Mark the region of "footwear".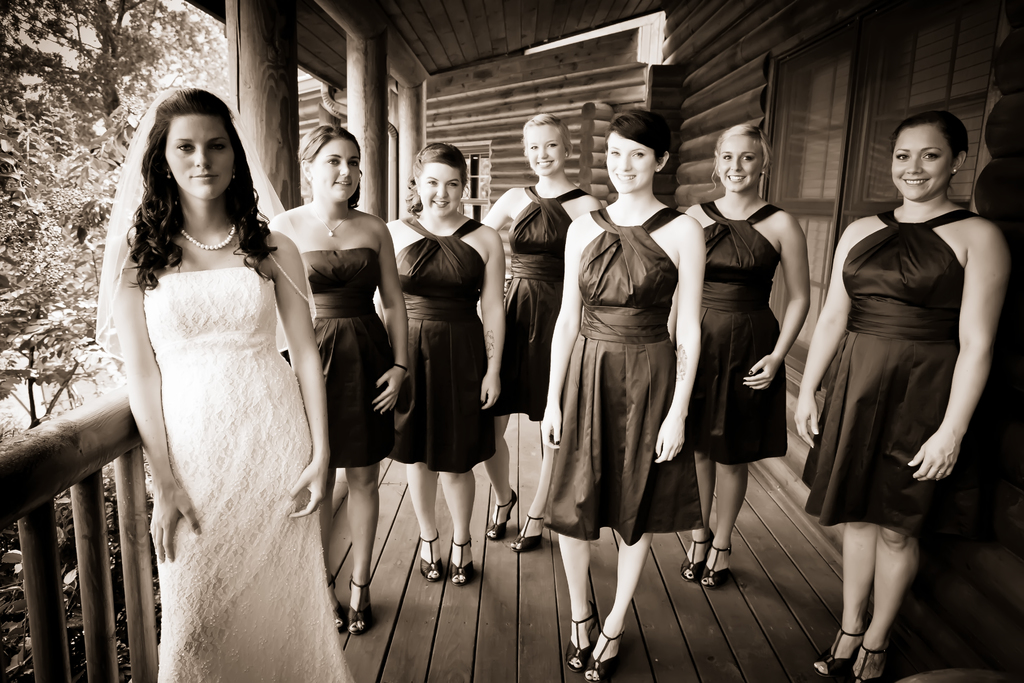
Region: detection(484, 490, 521, 541).
